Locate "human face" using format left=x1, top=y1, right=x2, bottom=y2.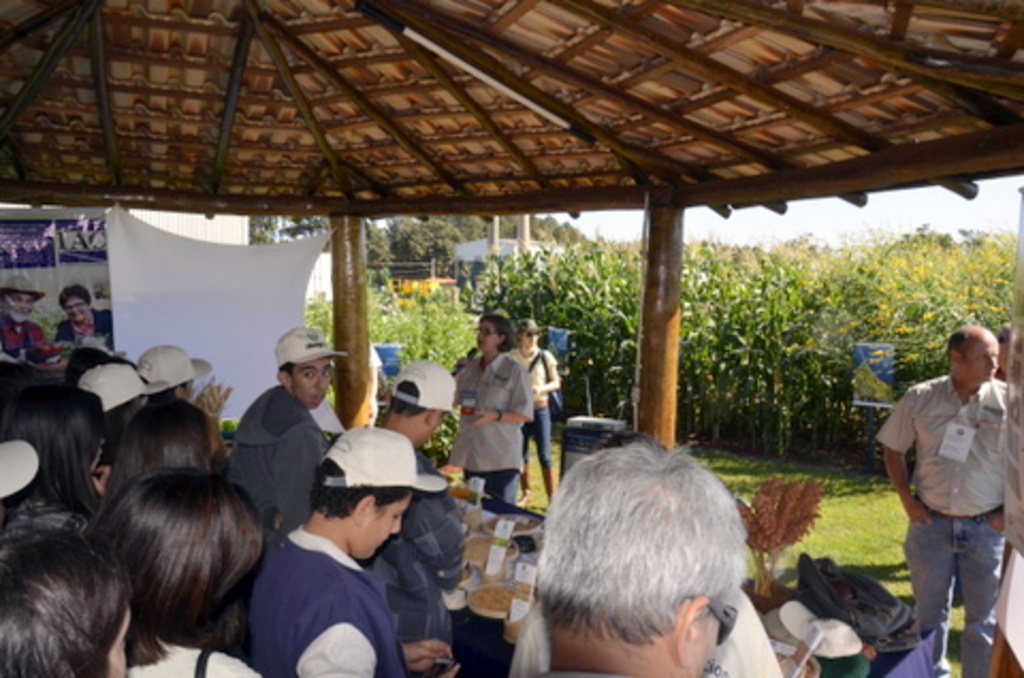
left=962, top=333, right=992, bottom=388.
